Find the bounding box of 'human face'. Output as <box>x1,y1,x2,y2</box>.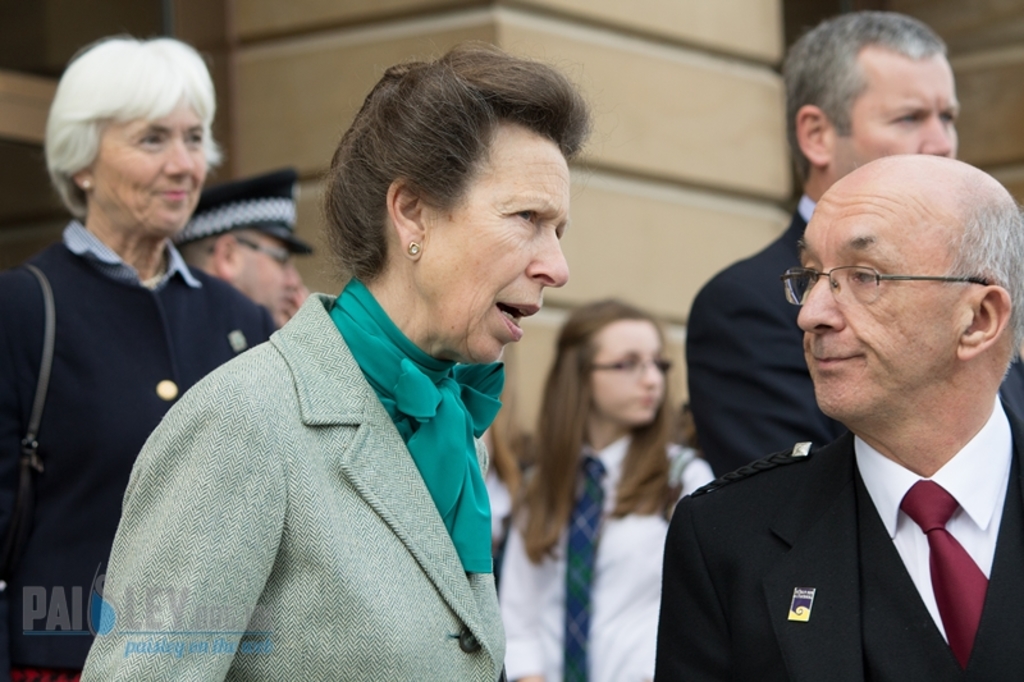
<box>797,179,950,421</box>.
